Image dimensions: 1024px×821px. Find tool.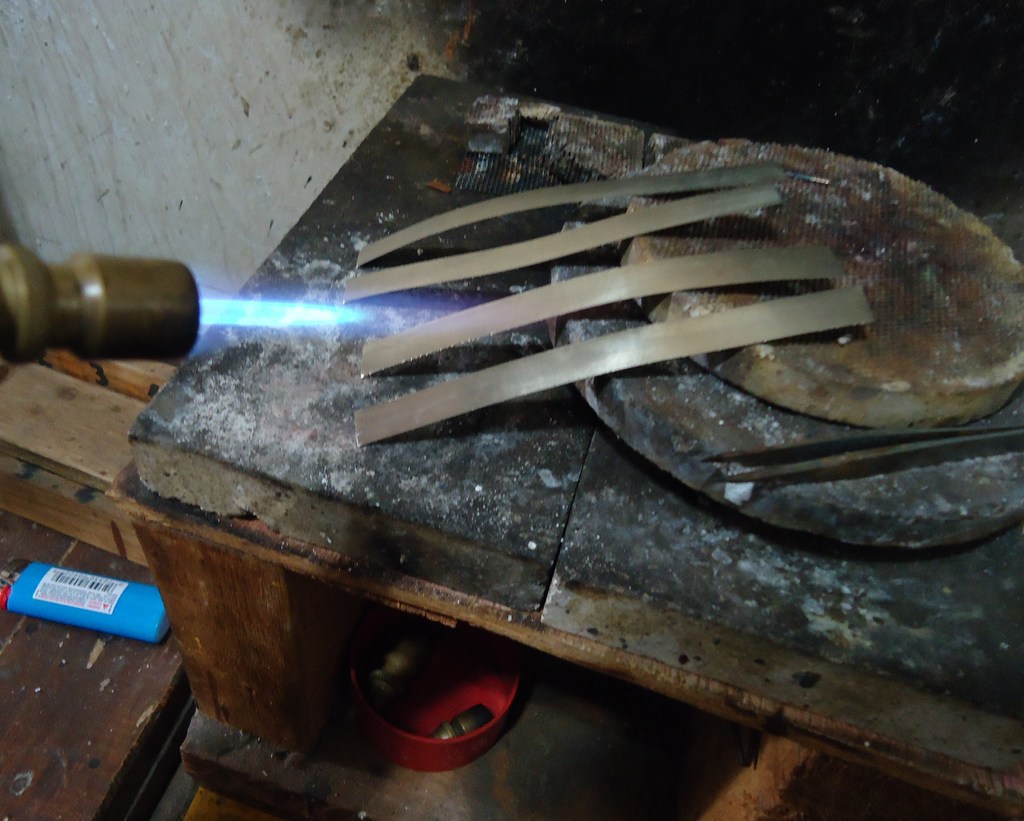
detection(0, 557, 154, 653).
